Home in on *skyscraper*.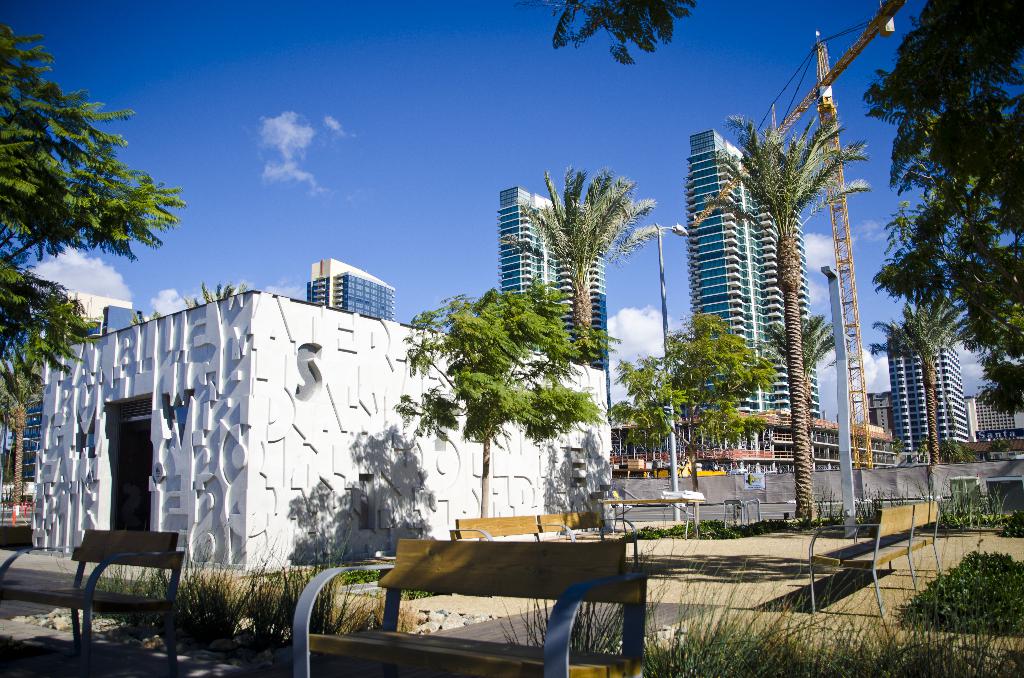
Homed in at 310/252/406/326.
